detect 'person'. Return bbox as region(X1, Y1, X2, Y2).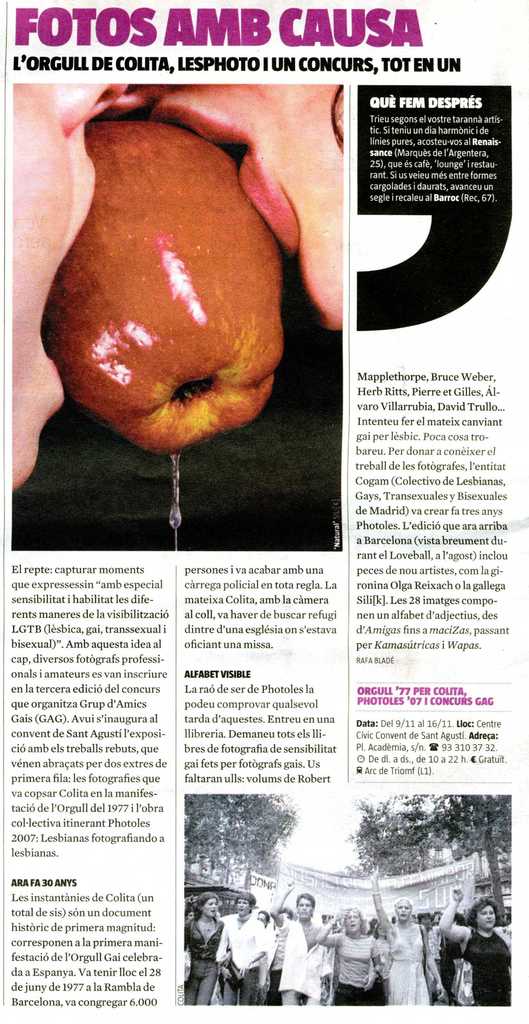
region(375, 923, 383, 944).
